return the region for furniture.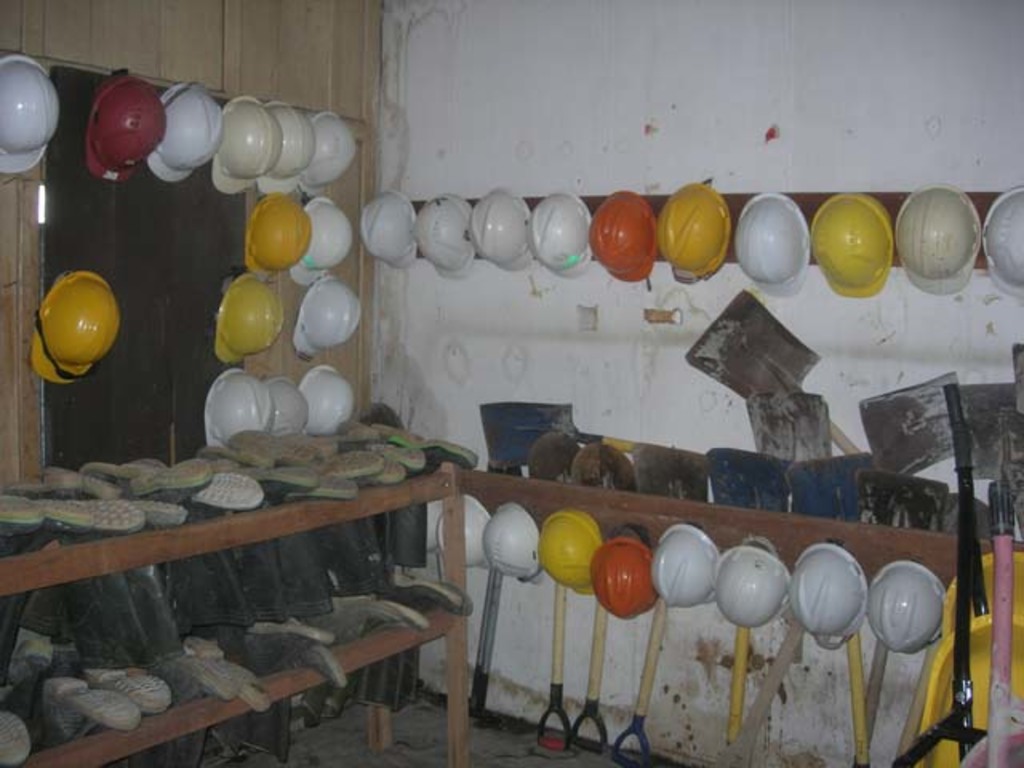
bbox=(0, 461, 1022, 766).
